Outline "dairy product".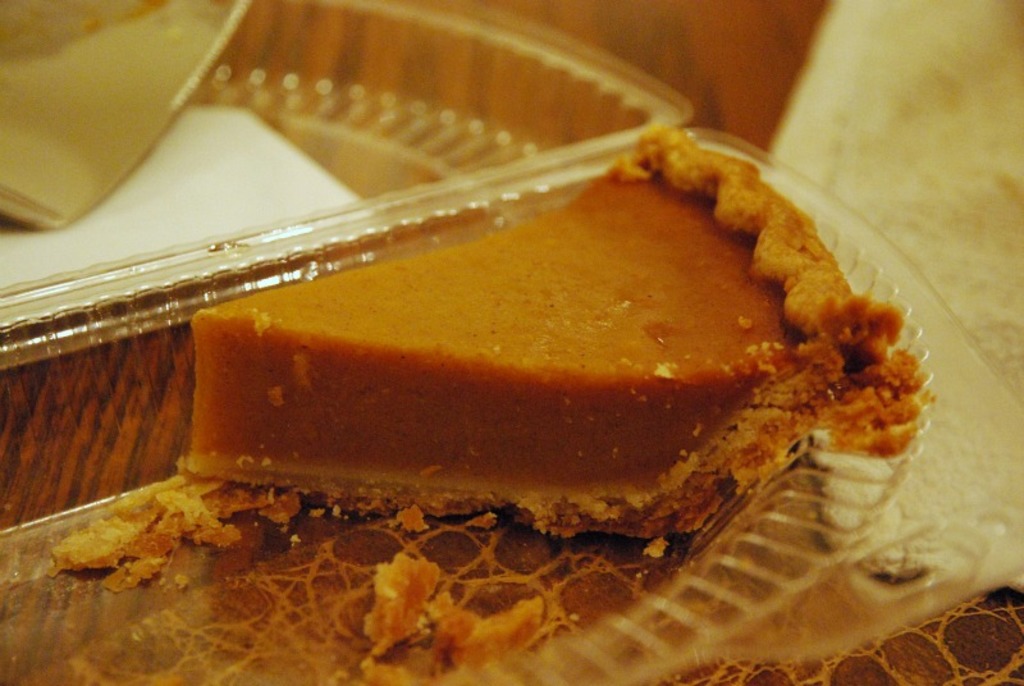
Outline: select_region(210, 140, 906, 495).
